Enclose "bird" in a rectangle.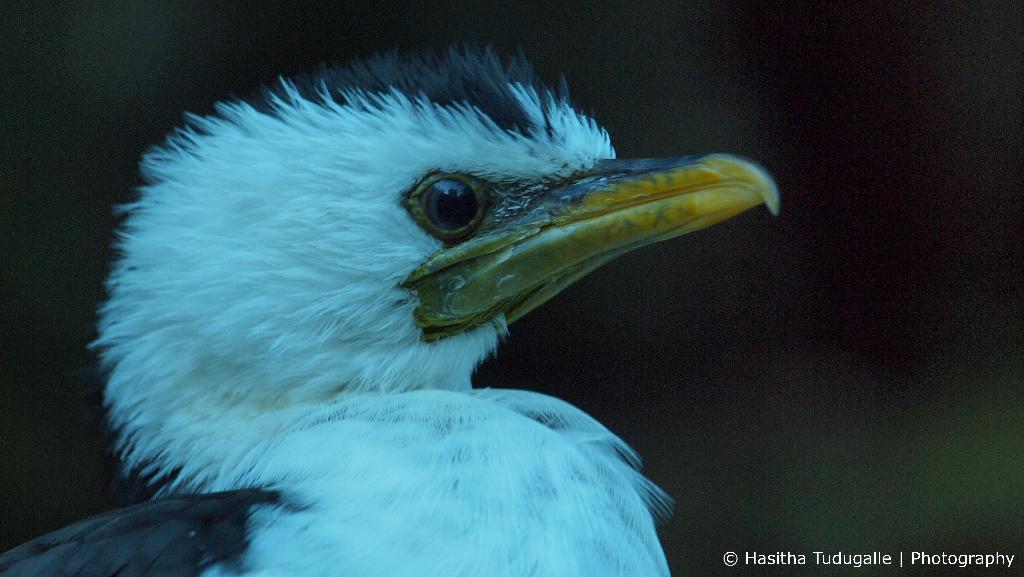
(left=0, top=41, right=781, bottom=573).
